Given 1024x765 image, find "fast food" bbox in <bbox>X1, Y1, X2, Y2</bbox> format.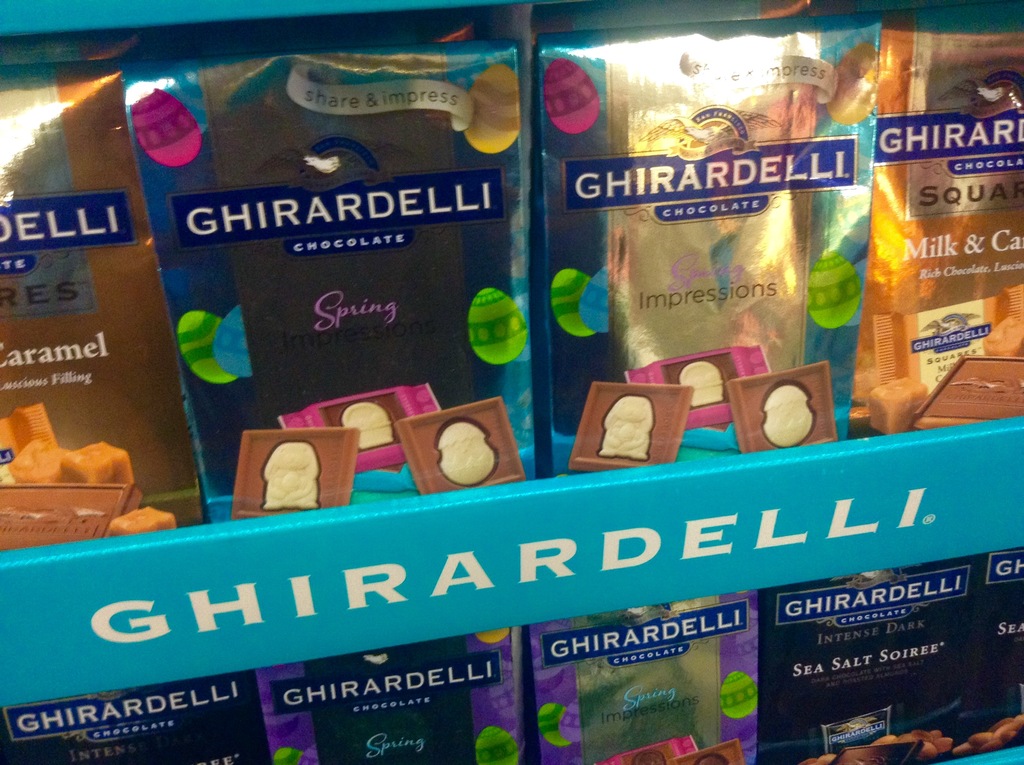
<bbox>908, 353, 1023, 424</bbox>.
